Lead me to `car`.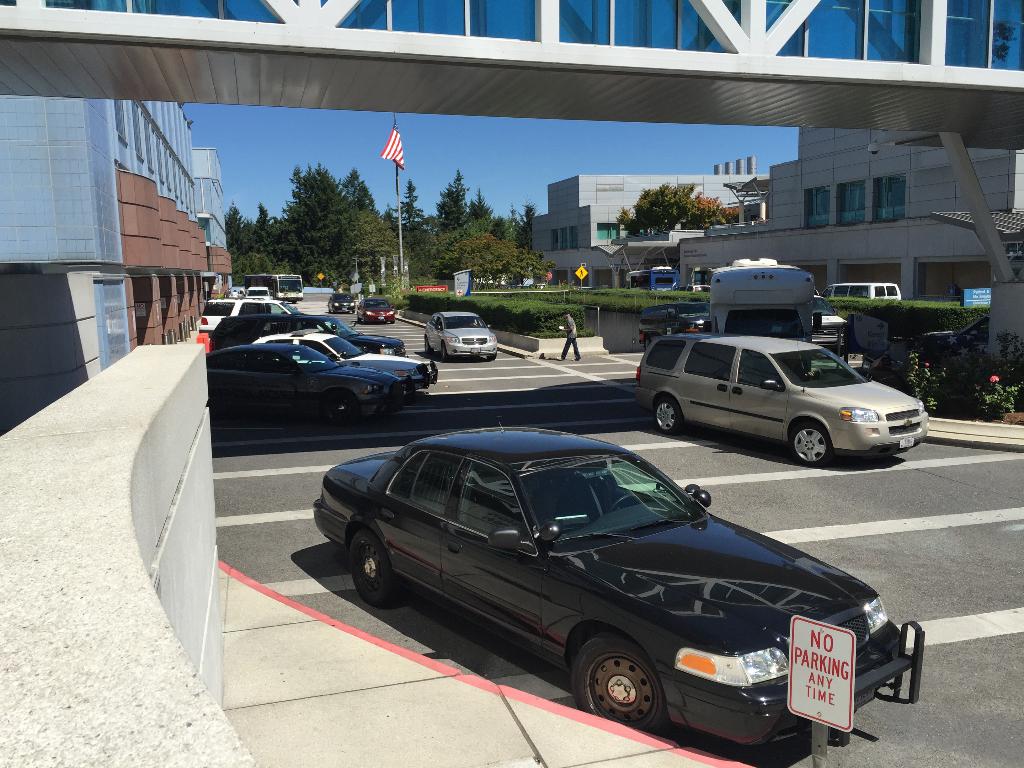
Lead to select_region(202, 340, 404, 420).
